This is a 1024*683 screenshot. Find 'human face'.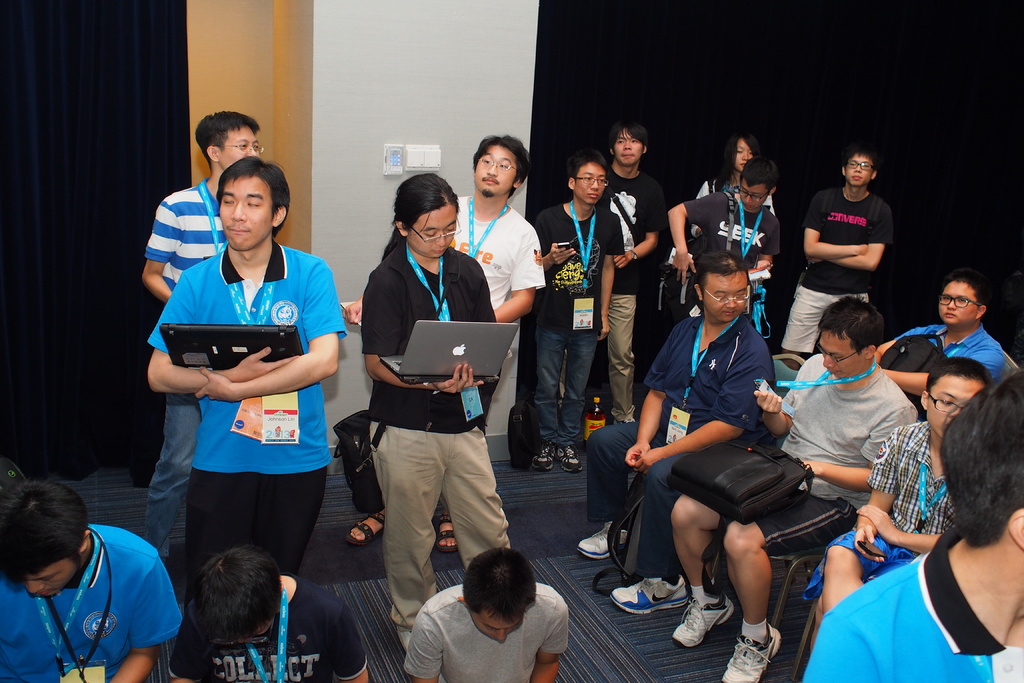
Bounding box: 614, 131, 643, 165.
